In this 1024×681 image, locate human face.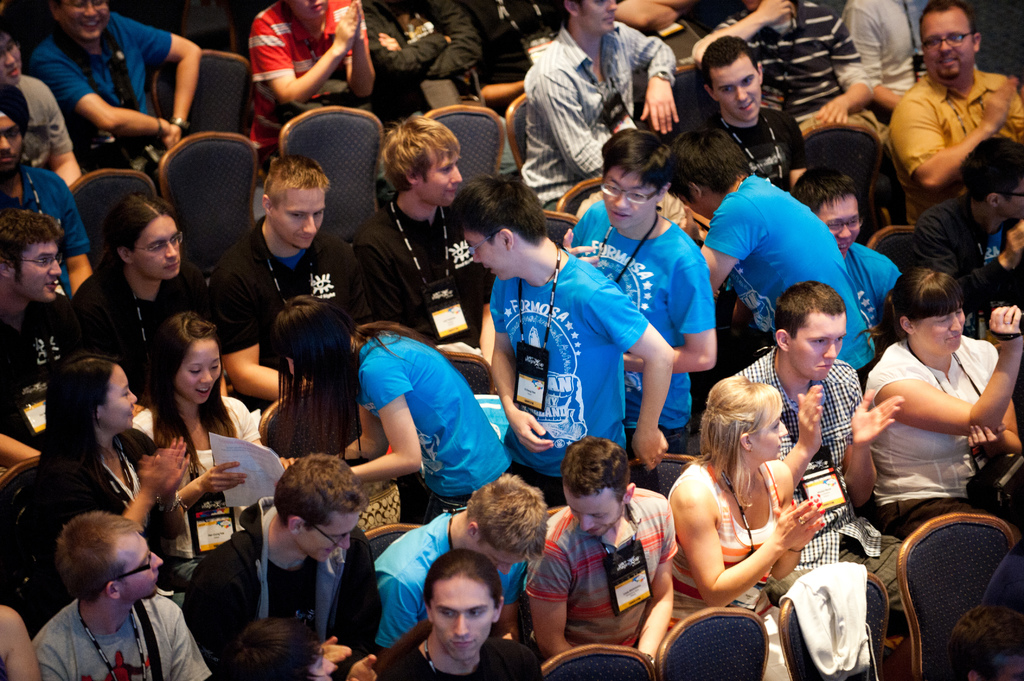
Bounding box: 116 534 164 600.
